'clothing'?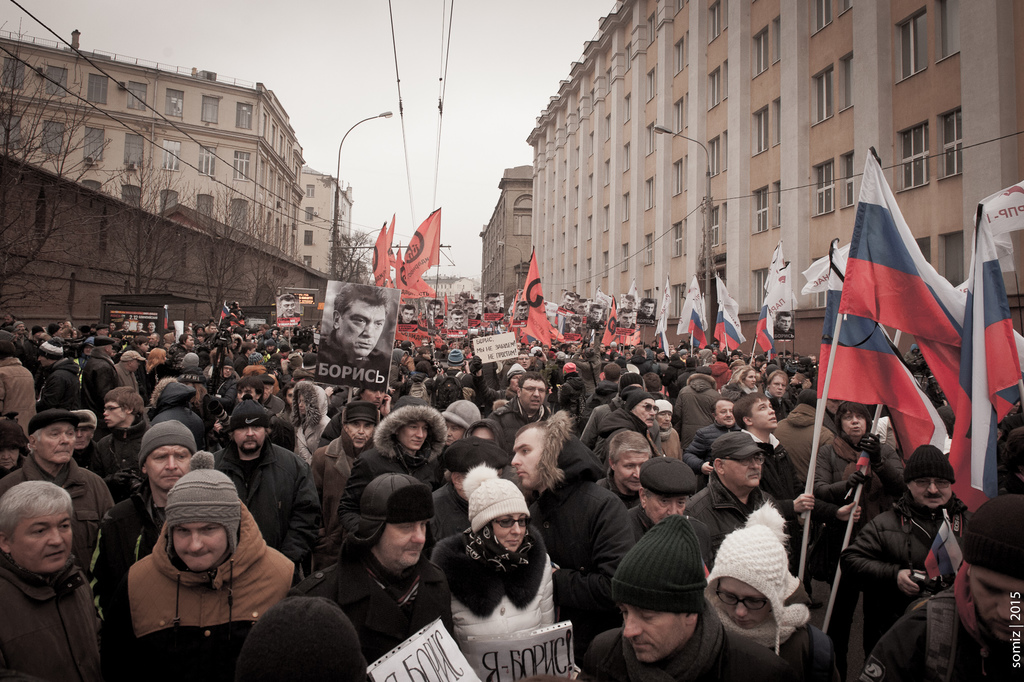
detection(861, 574, 1023, 681)
